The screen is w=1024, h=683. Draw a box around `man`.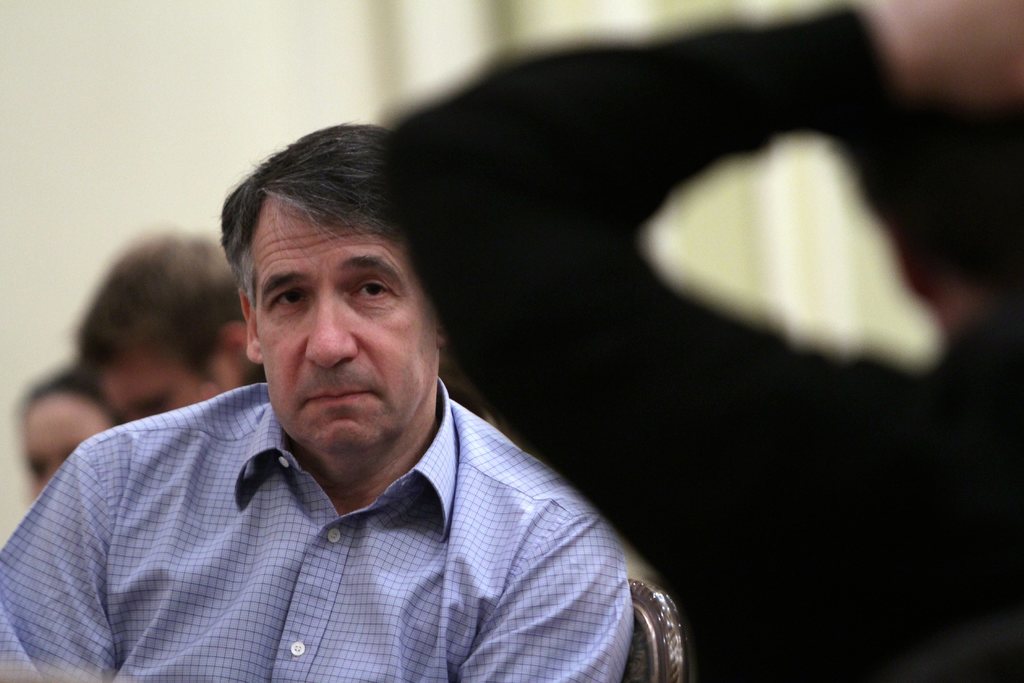
BBox(84, 168, 663, 682).
